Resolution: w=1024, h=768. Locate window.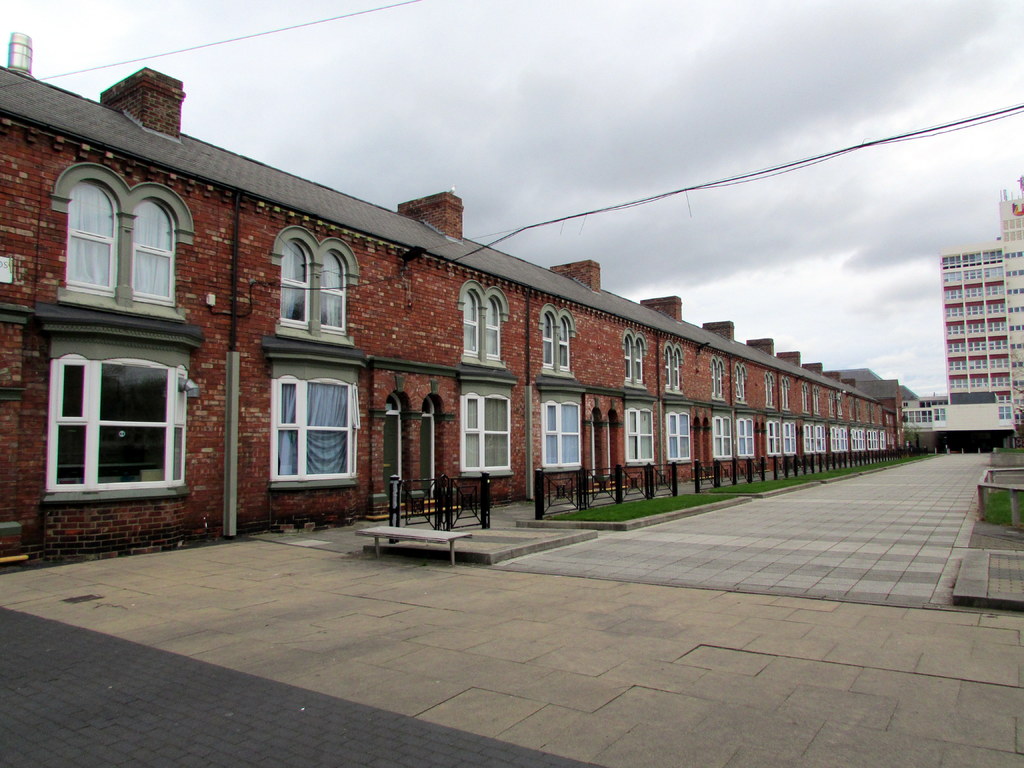
[left=820, top=420, right=831, bottom=458].
